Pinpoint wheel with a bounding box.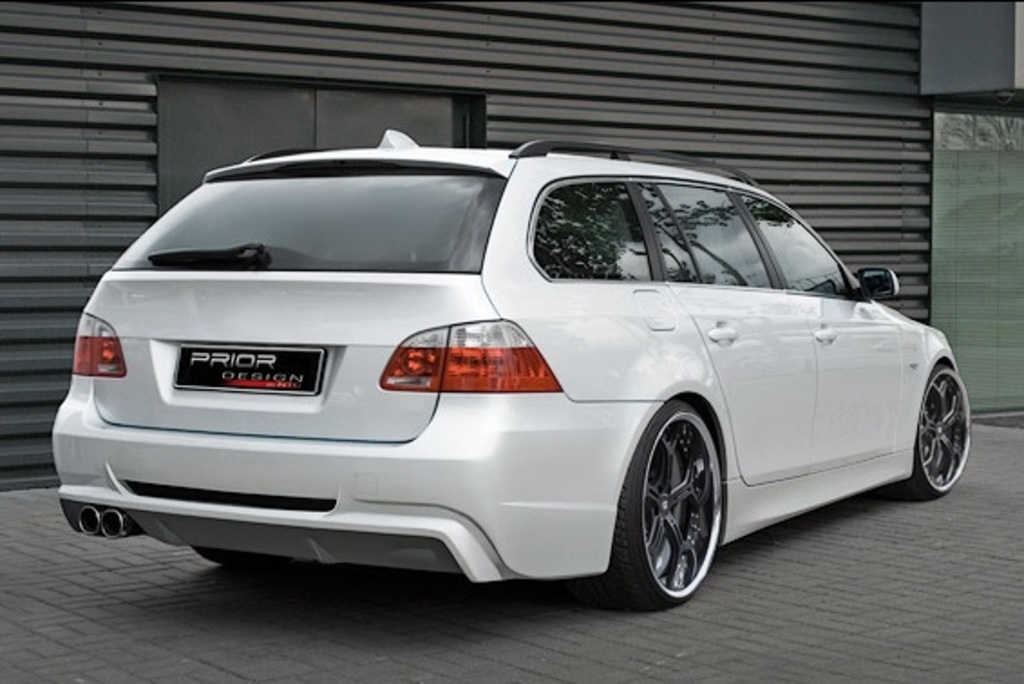
rect(619, 407, 729, 610).
